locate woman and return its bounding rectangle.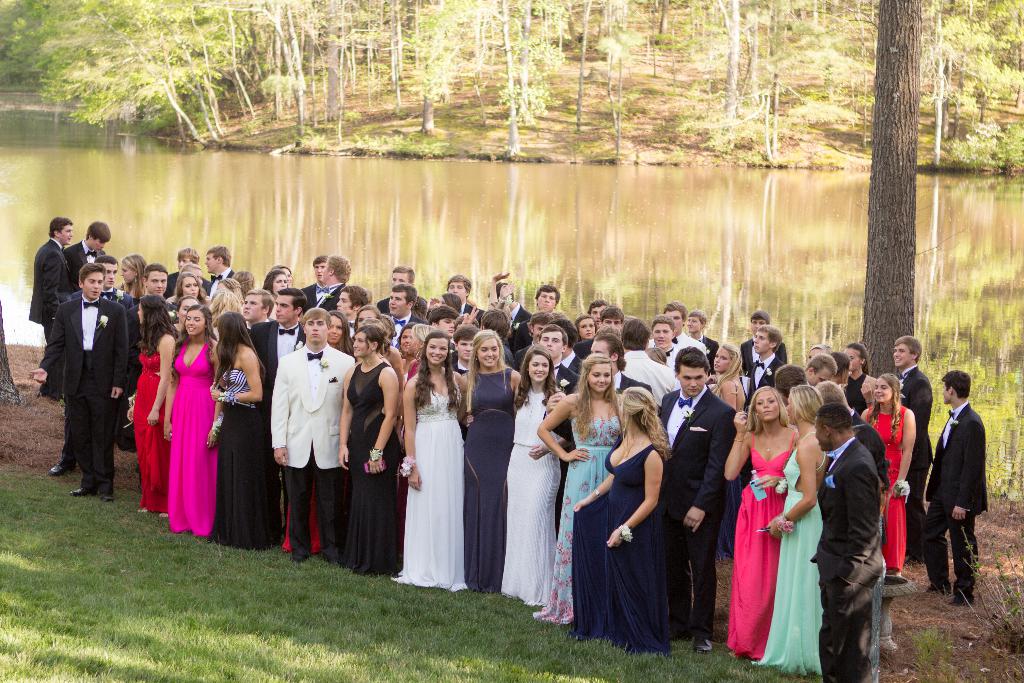
BBox(214, 276, 243, 305).
